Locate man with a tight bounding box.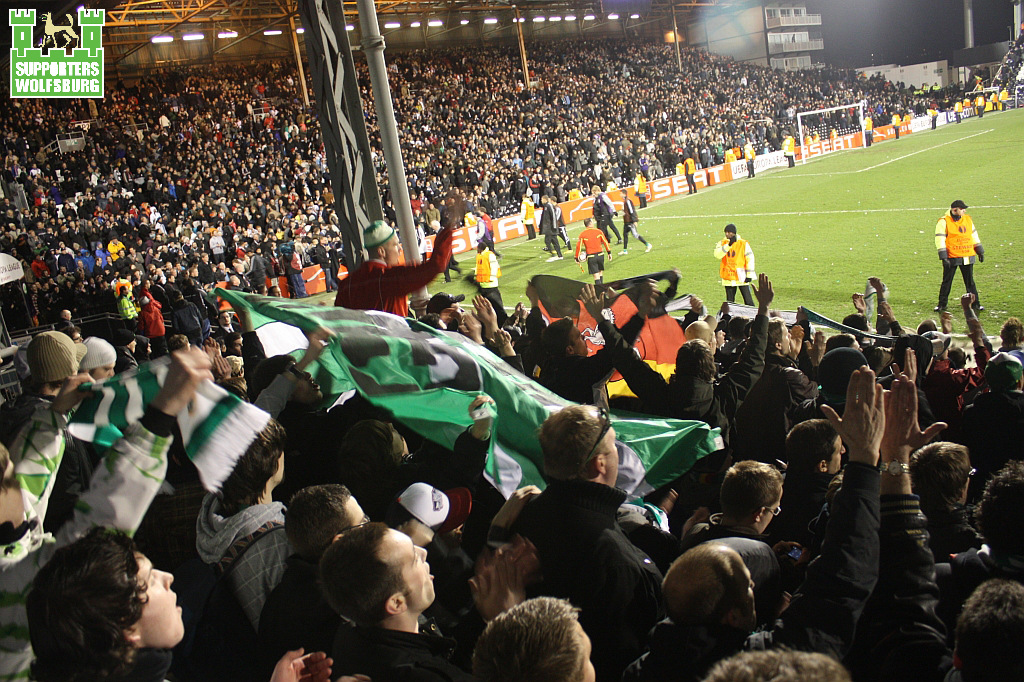
rect(614, 366, 887, 681).
